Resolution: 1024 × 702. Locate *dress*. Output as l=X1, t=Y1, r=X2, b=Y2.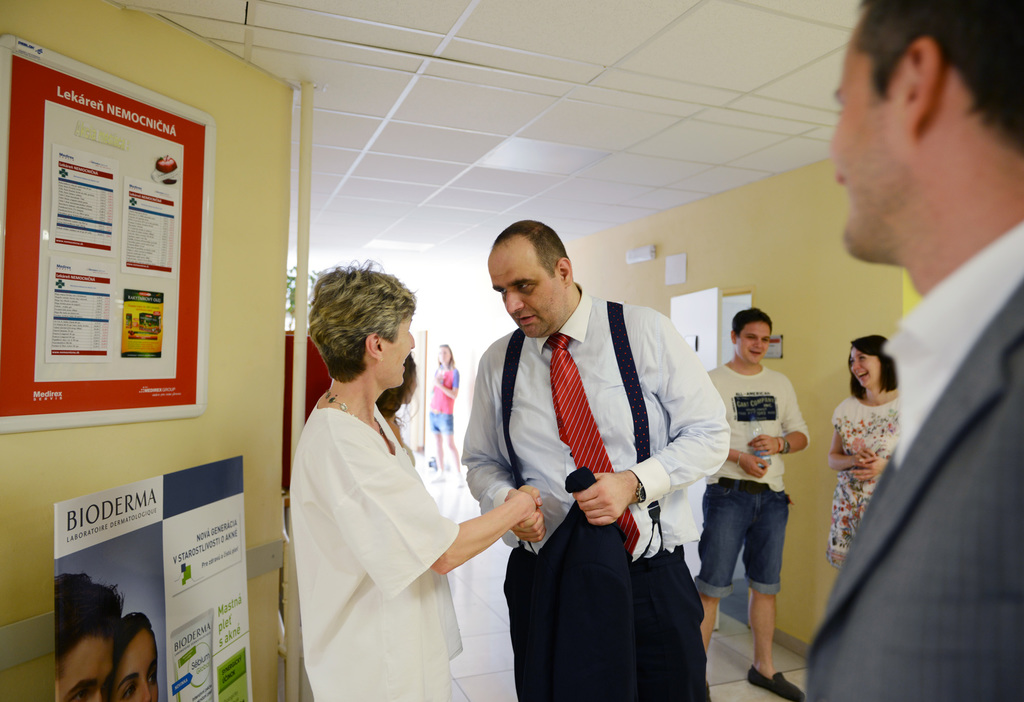
l=824, t=393, r=905, b=570.
